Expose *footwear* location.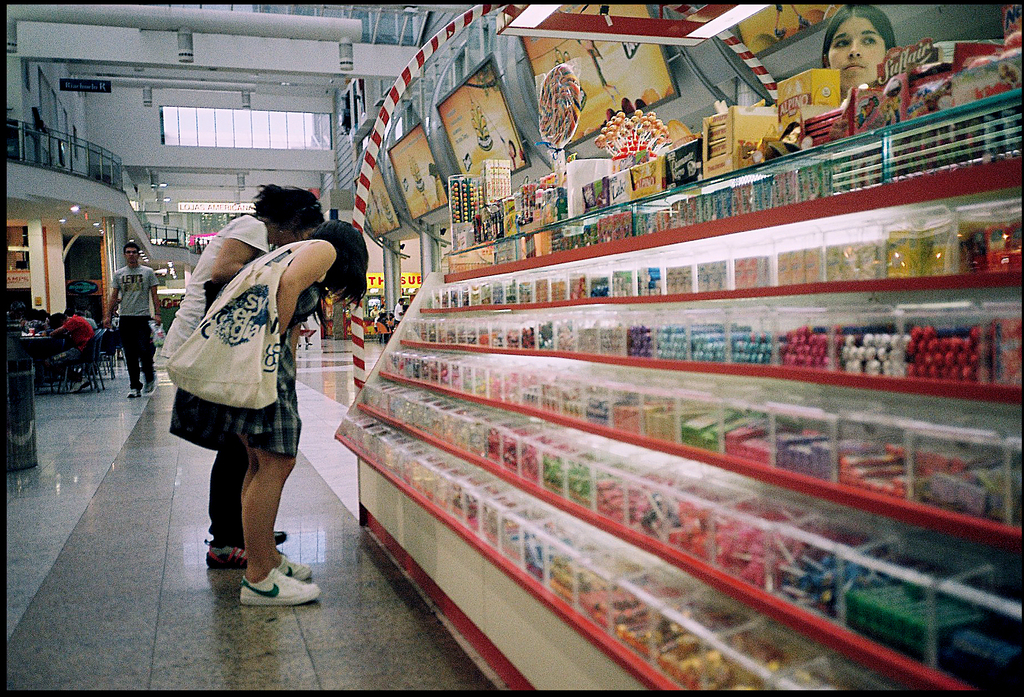
Exposed at [273, 553, 312, 578].
